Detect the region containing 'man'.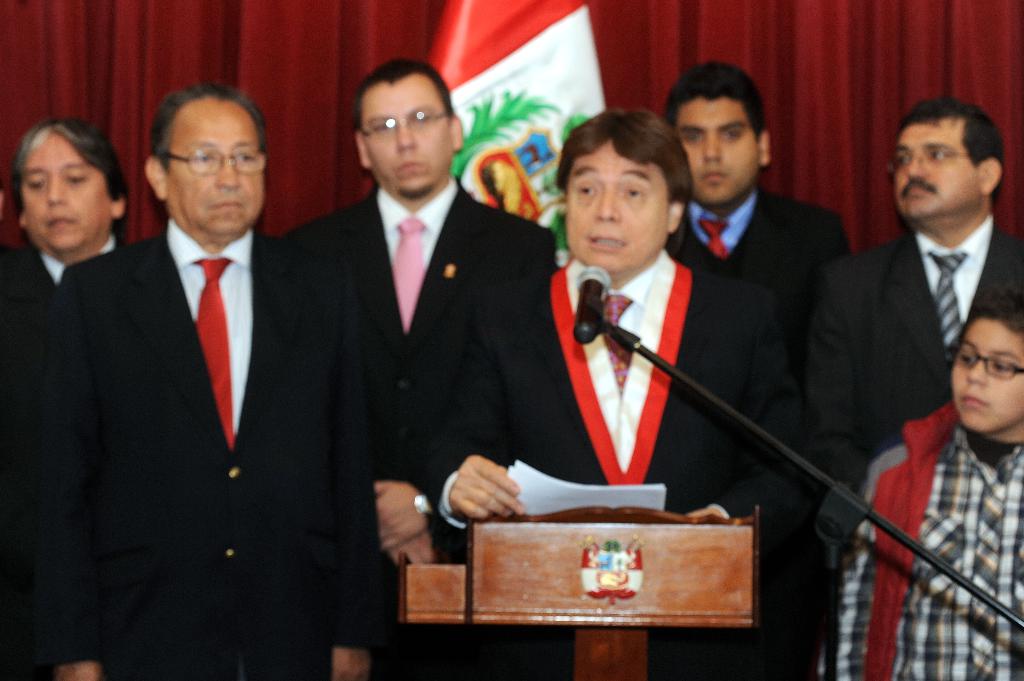
816 62 1021 611.
